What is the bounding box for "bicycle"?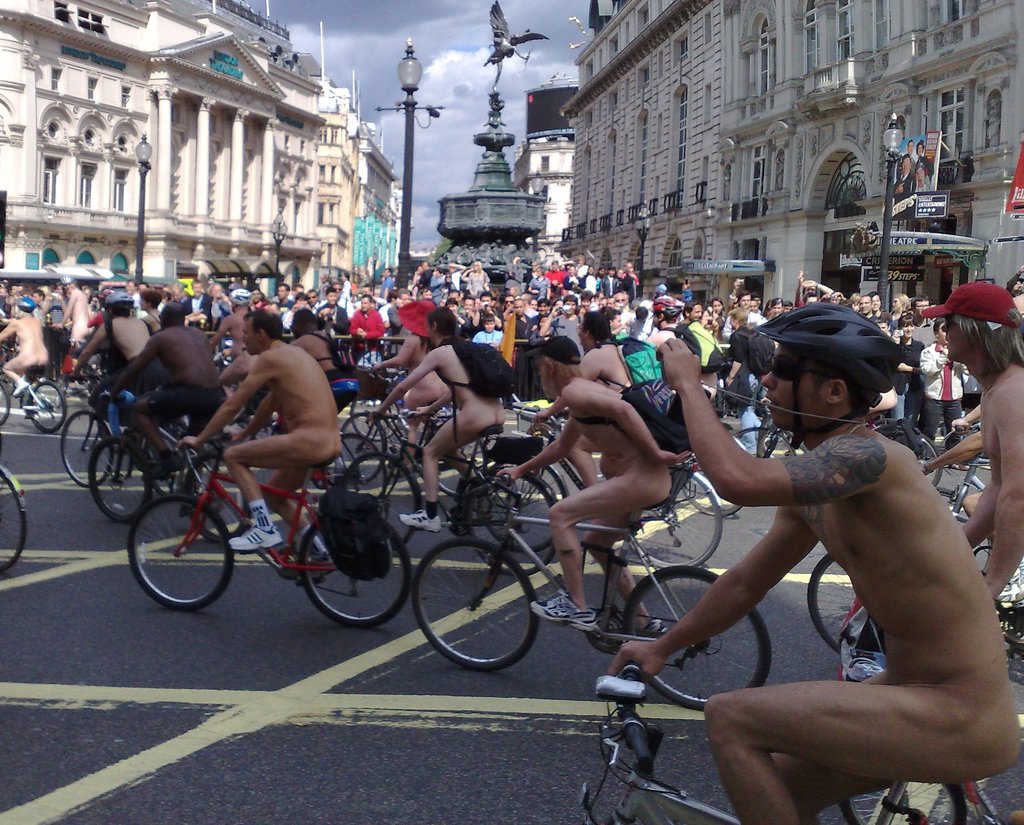
(x1=472, y1=431, x2=745, y2=584).
